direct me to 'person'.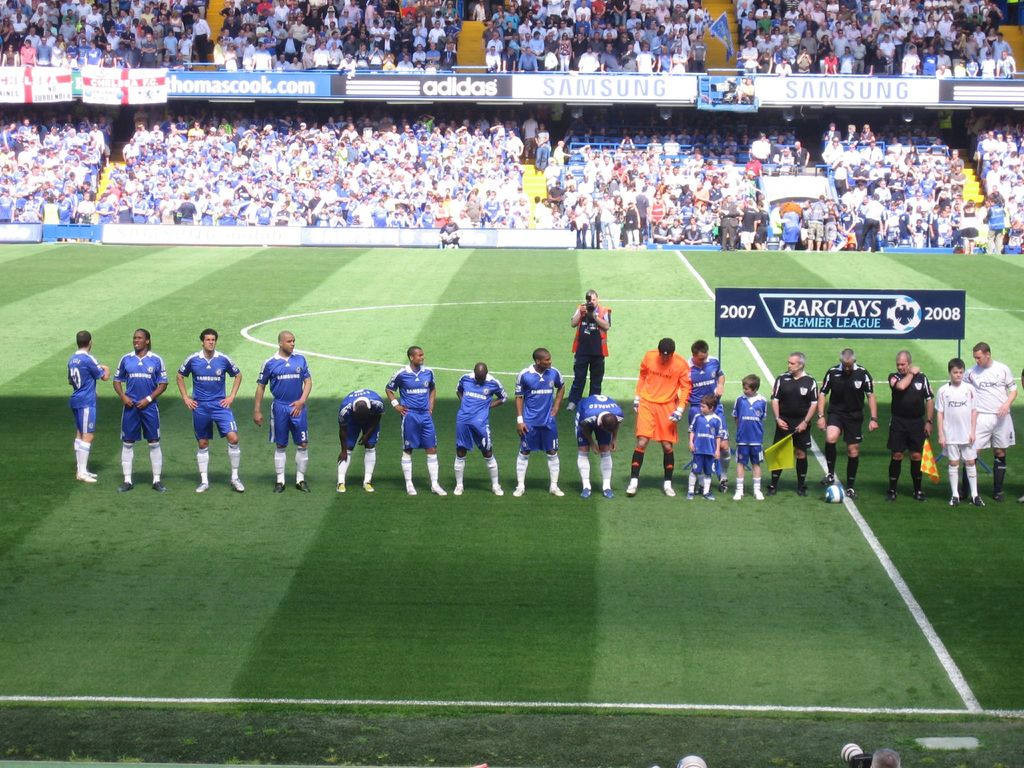
Direction: Rect(565, 292, 610, 410).
